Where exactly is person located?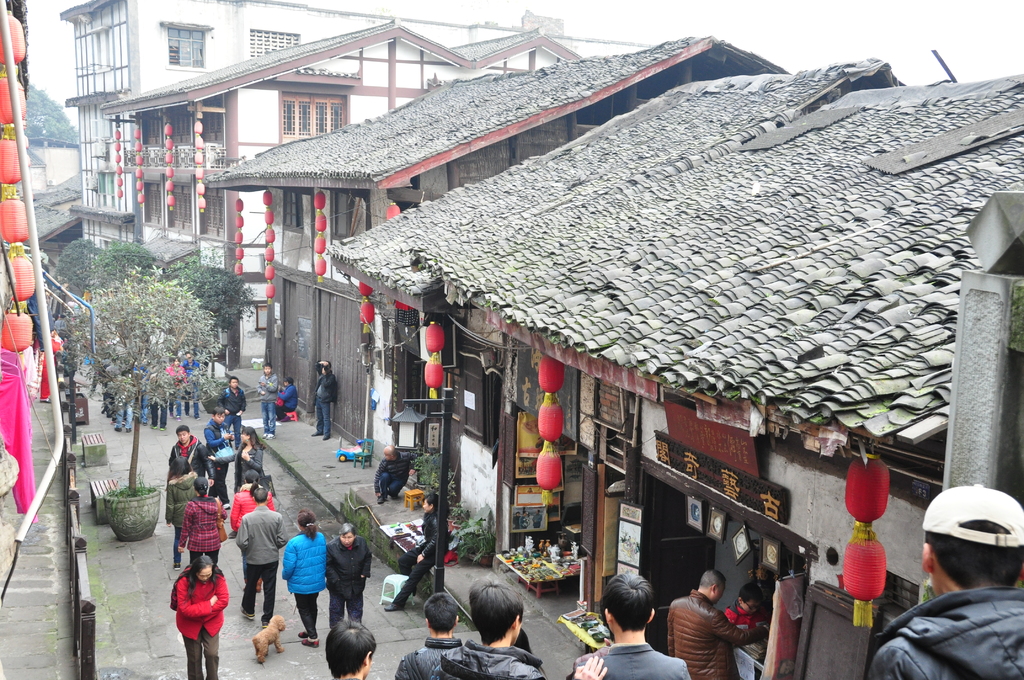
Its bounding box is BBox(168, 422, 215, 490).
